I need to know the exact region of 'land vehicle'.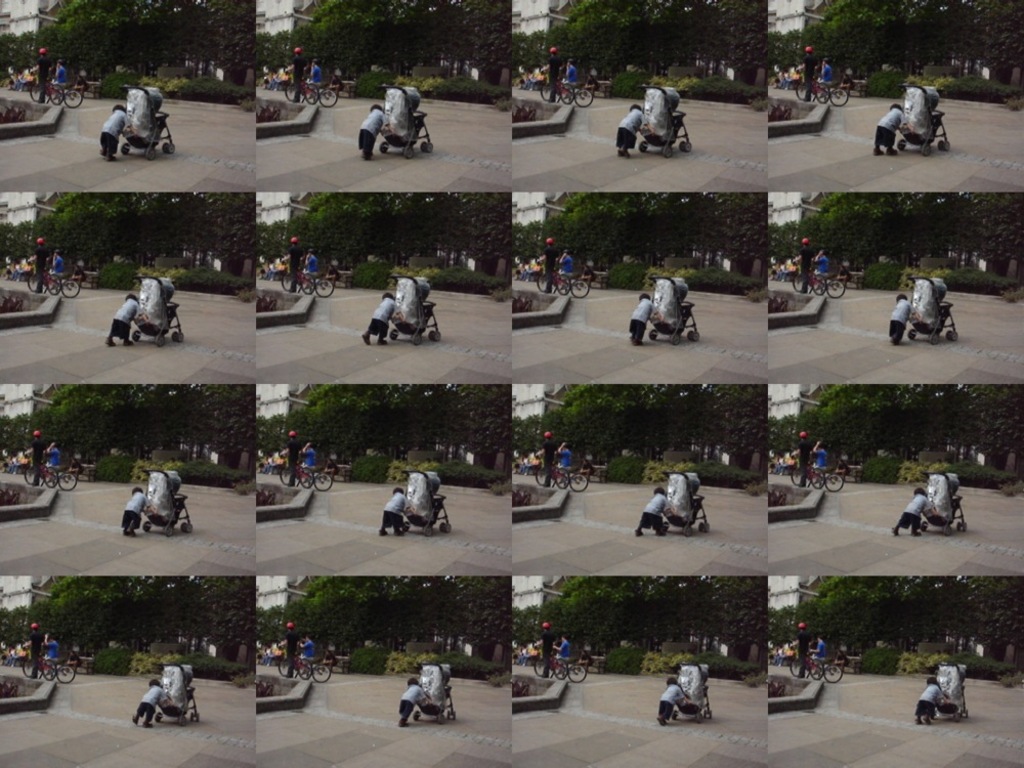
Region: (x1=380, y1=85, x2=435, y2=158).
